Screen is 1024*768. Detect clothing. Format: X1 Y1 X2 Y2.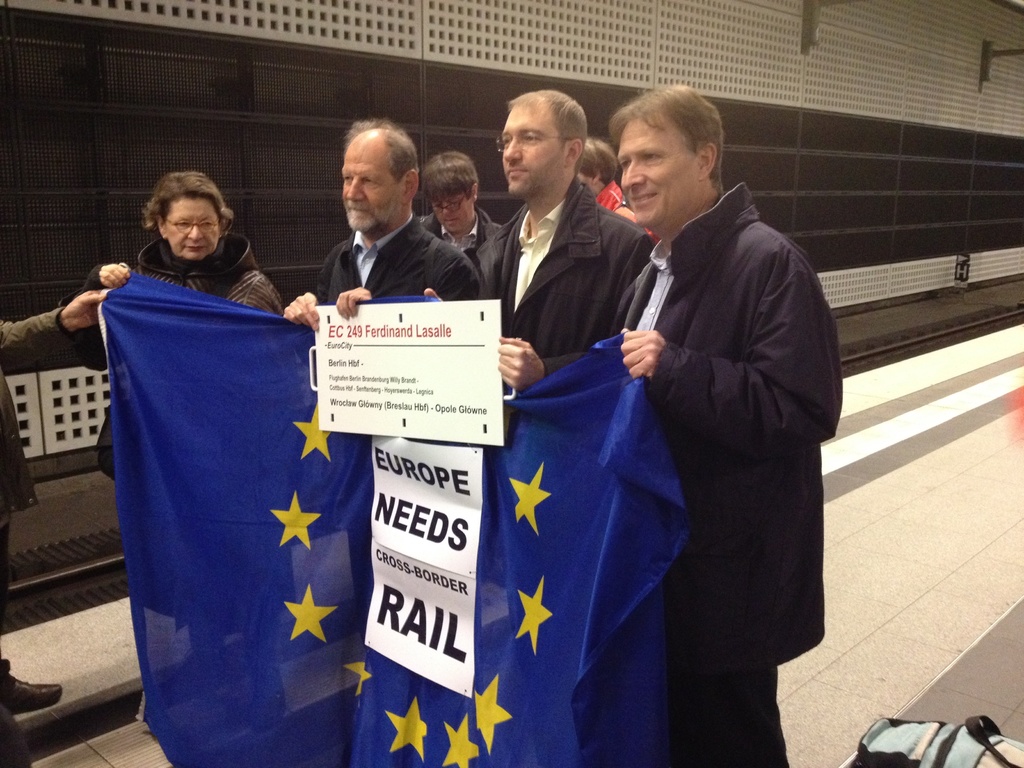
413 204 508 282.
